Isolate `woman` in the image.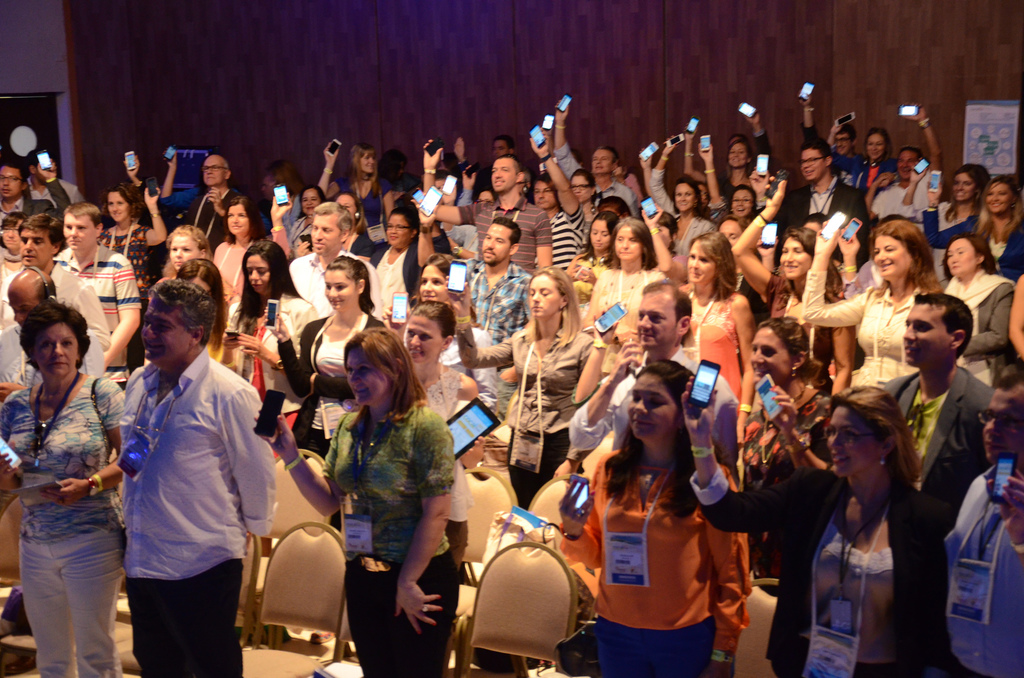
Isolated region: {"left": 681, "top": 218, "right": 755, "bottom": 387}.
